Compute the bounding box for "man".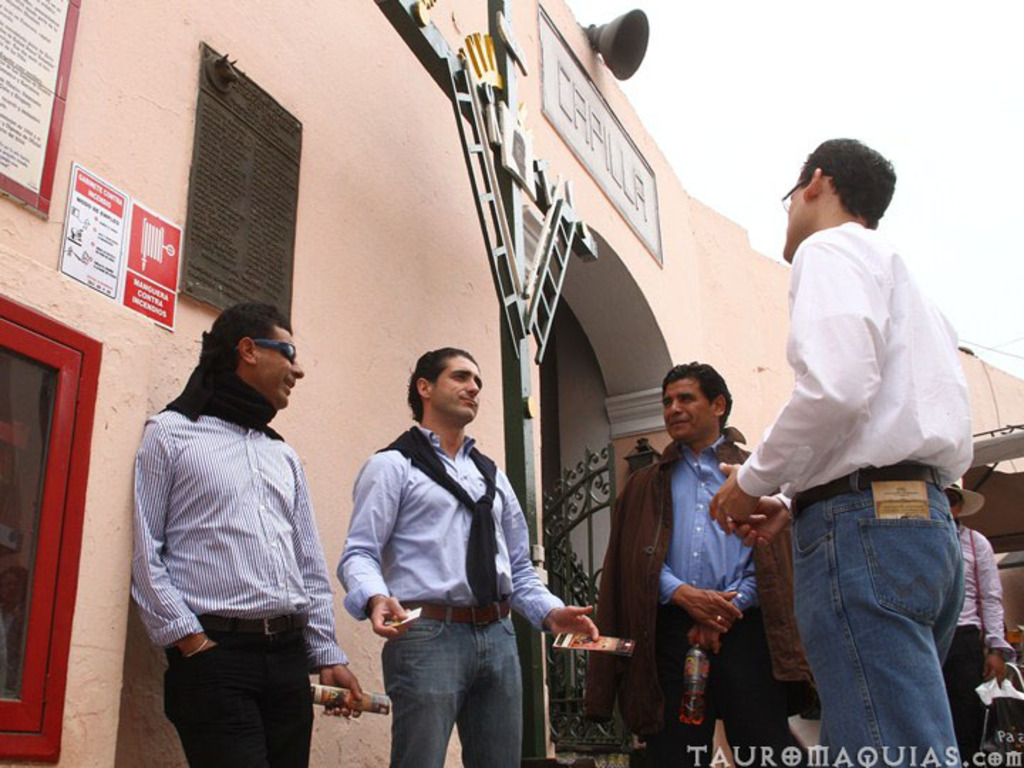
937 482 1011 767.
